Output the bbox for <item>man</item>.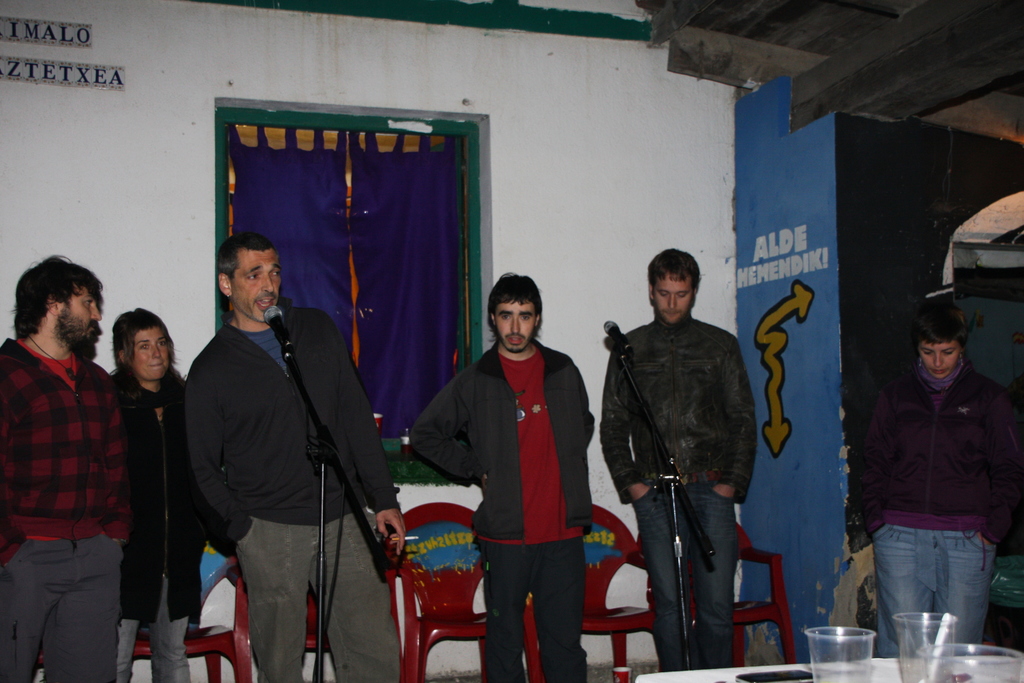
[left=0, top=249, right=129, bottom=682].
